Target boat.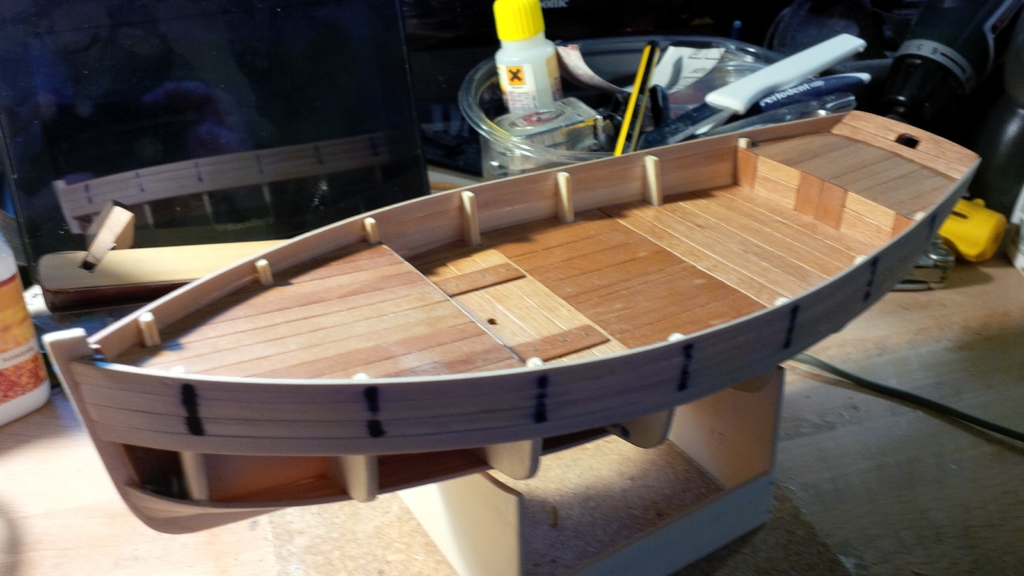
Target region: l=0, t=104, r=1016, b=484.
